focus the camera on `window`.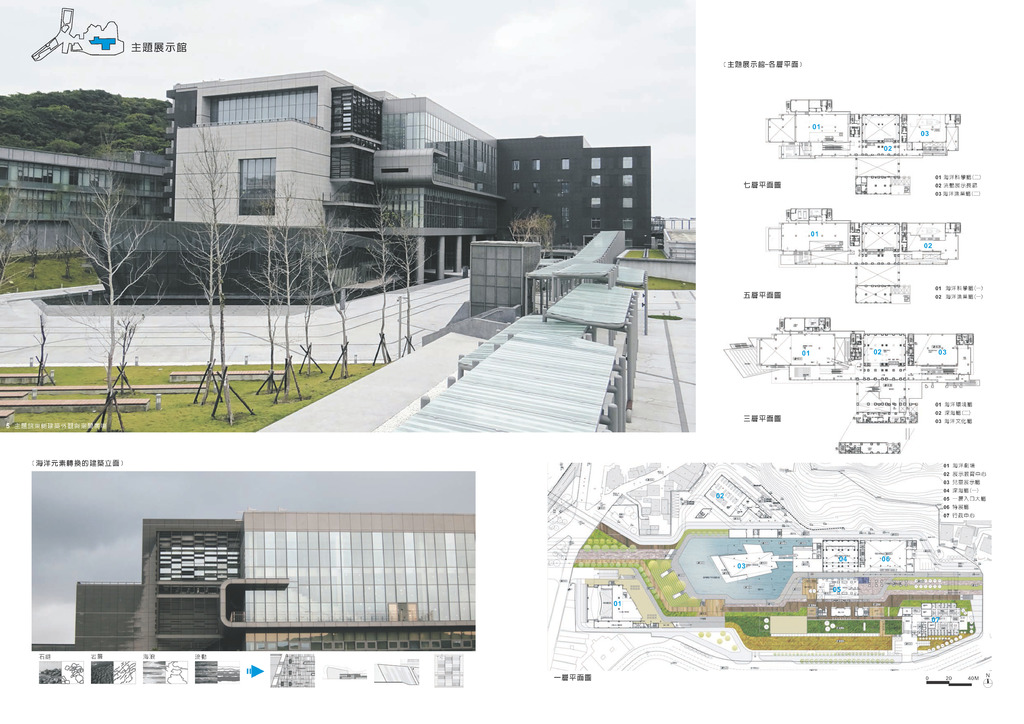
Focus region: box=[513, 160, 521, 170].
